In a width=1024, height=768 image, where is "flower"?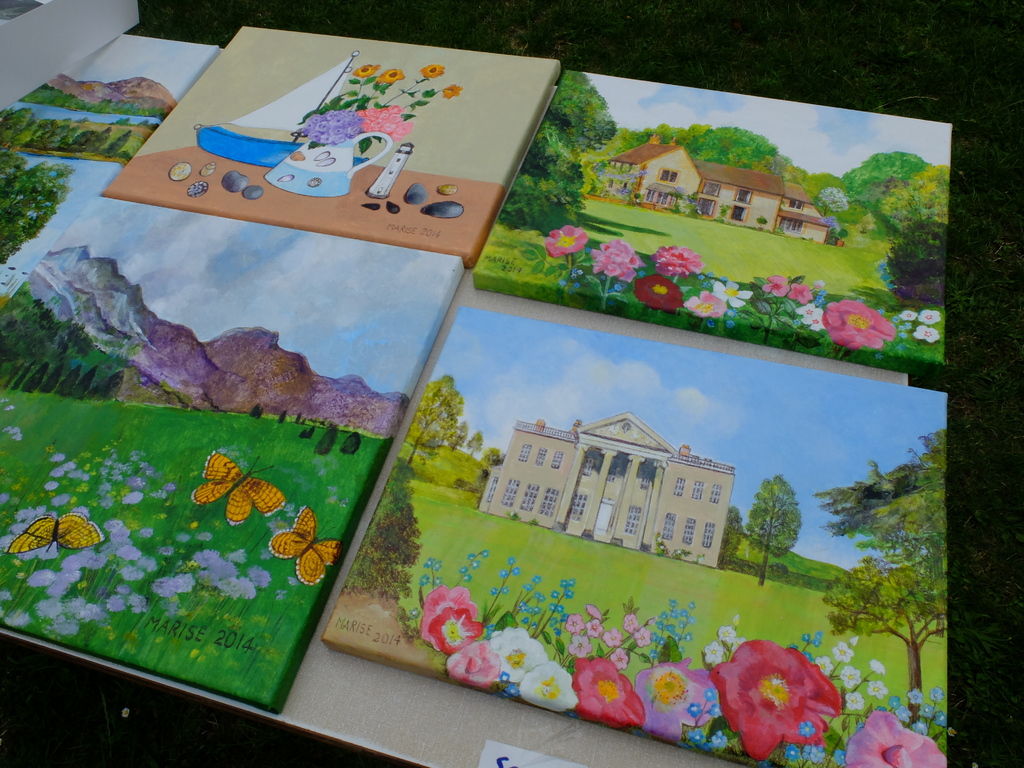
(911, 721, 928, 738).
